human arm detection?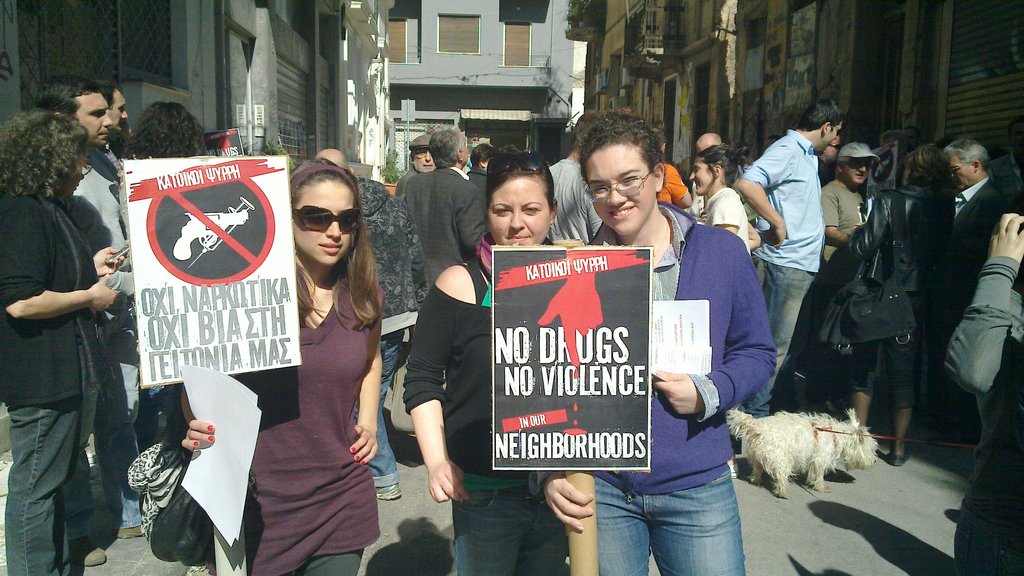
box=[741, 150, 784, 235]
